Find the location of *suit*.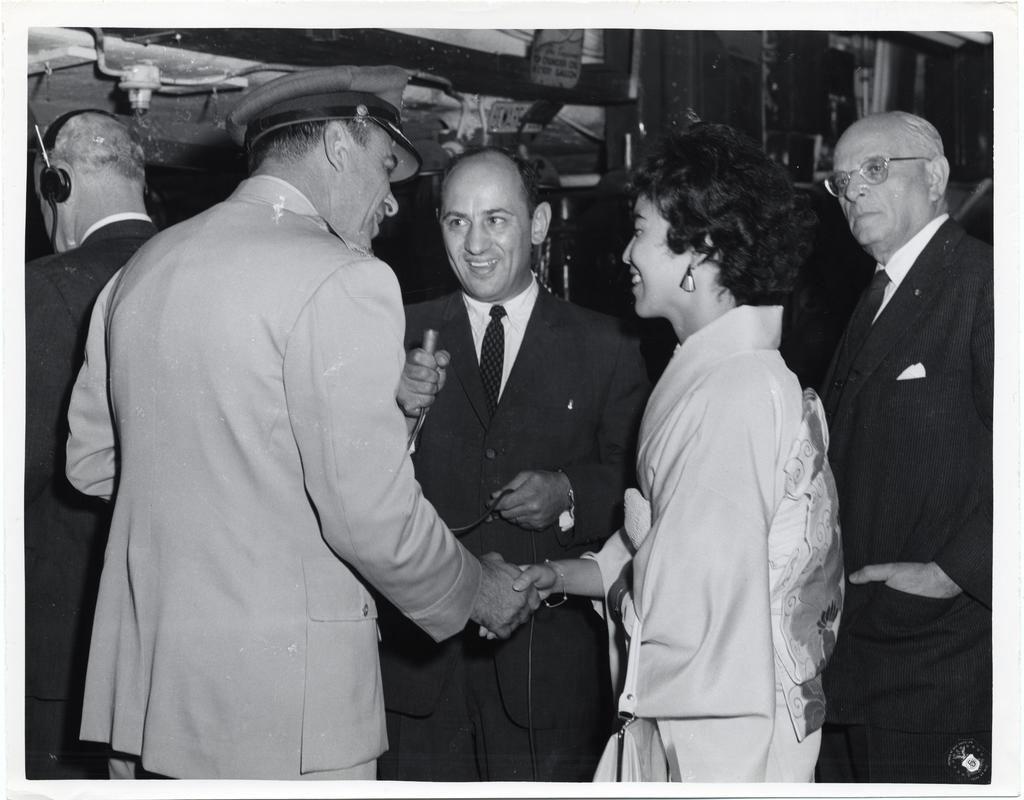
Location: rect(24, 218, 158, 780).
